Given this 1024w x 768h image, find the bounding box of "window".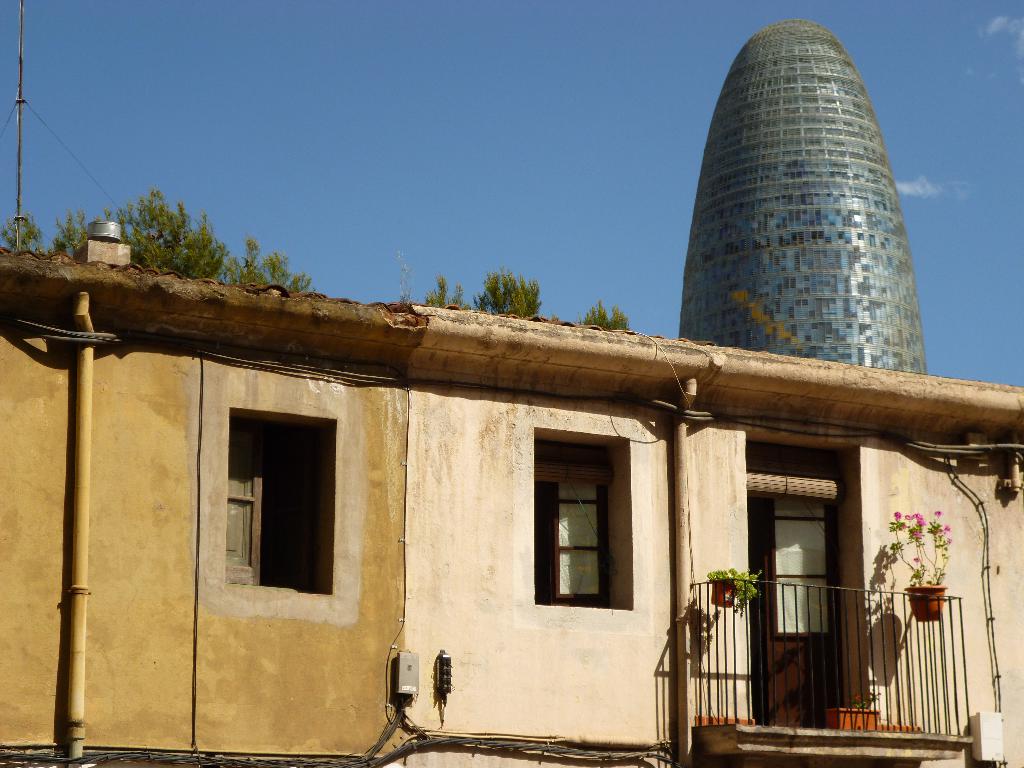
box(526, 424, 636, 615).
